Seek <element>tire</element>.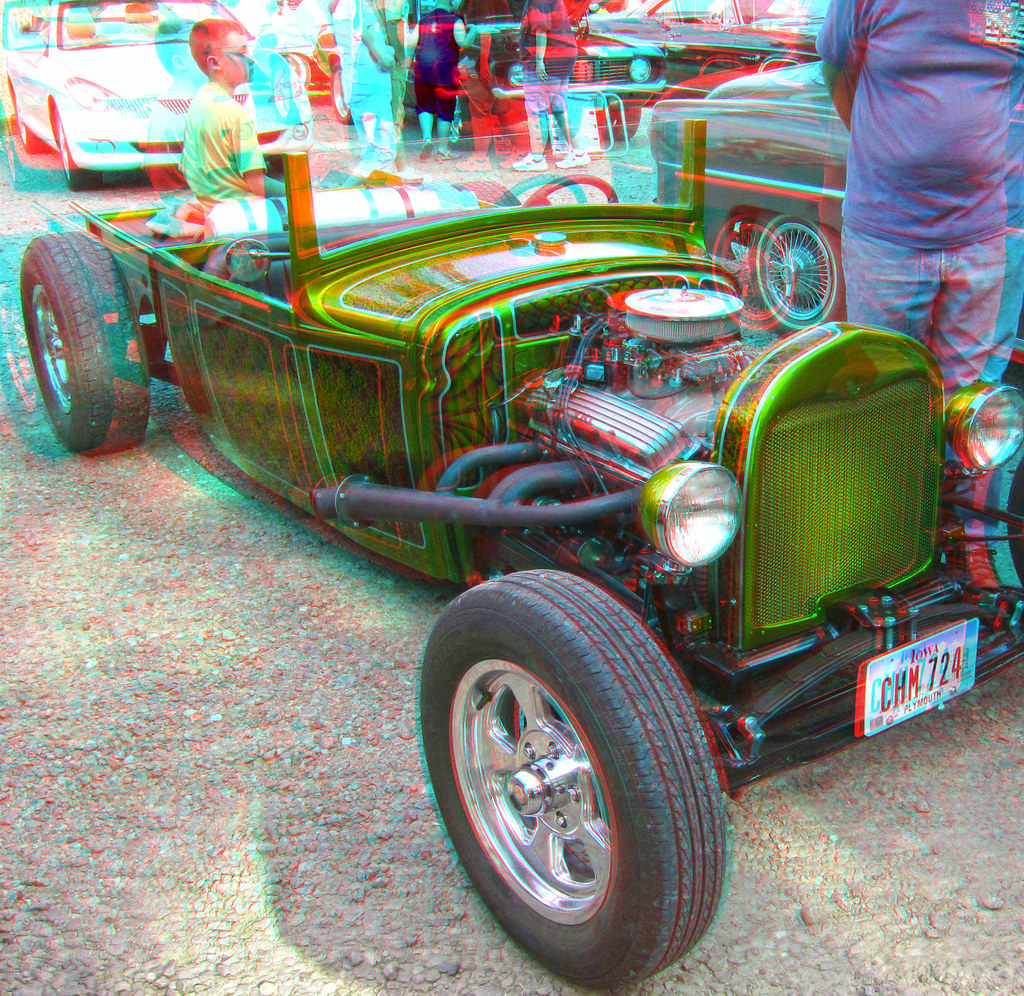
detection(605, 101, 646, 138).
